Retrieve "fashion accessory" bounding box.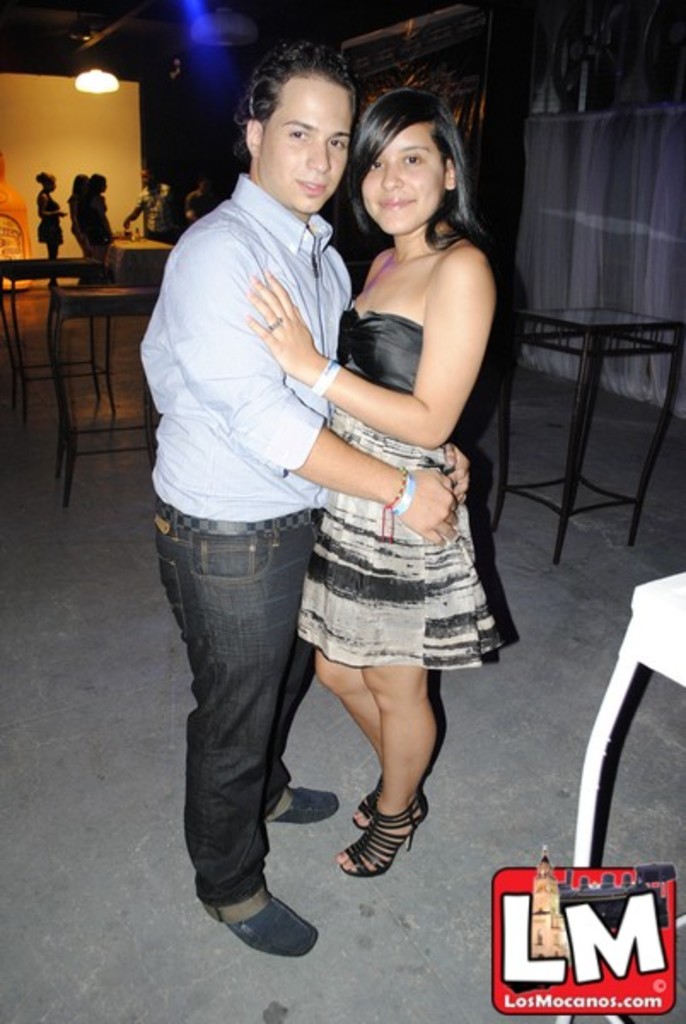
Bounding box: 196, 879, 323, 957.
